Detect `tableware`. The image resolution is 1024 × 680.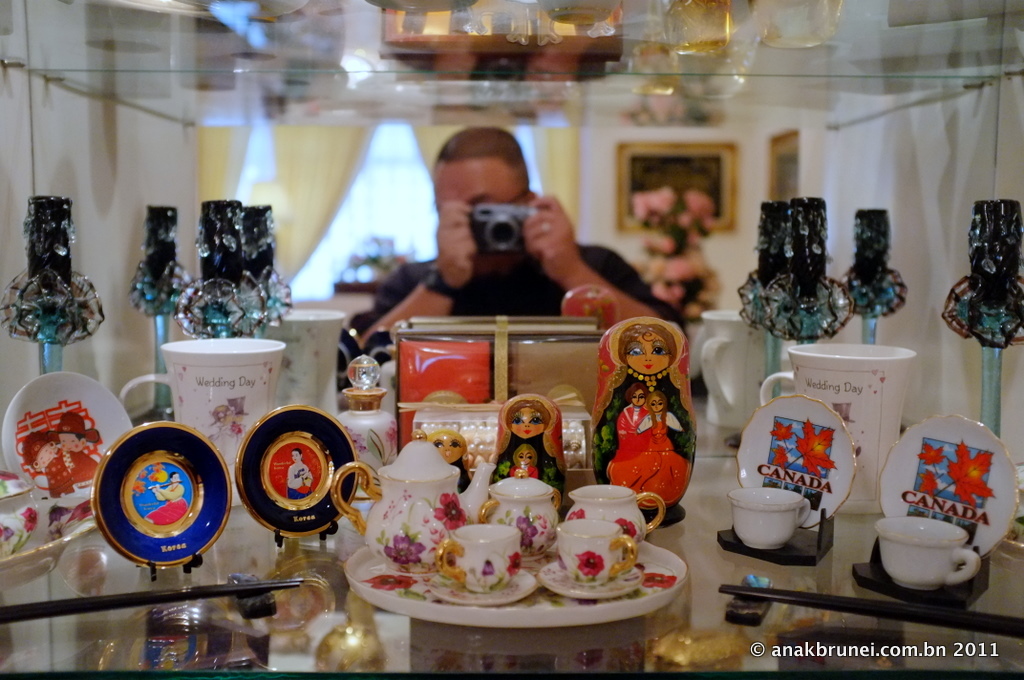
<box>337,355,405,501</box>.
